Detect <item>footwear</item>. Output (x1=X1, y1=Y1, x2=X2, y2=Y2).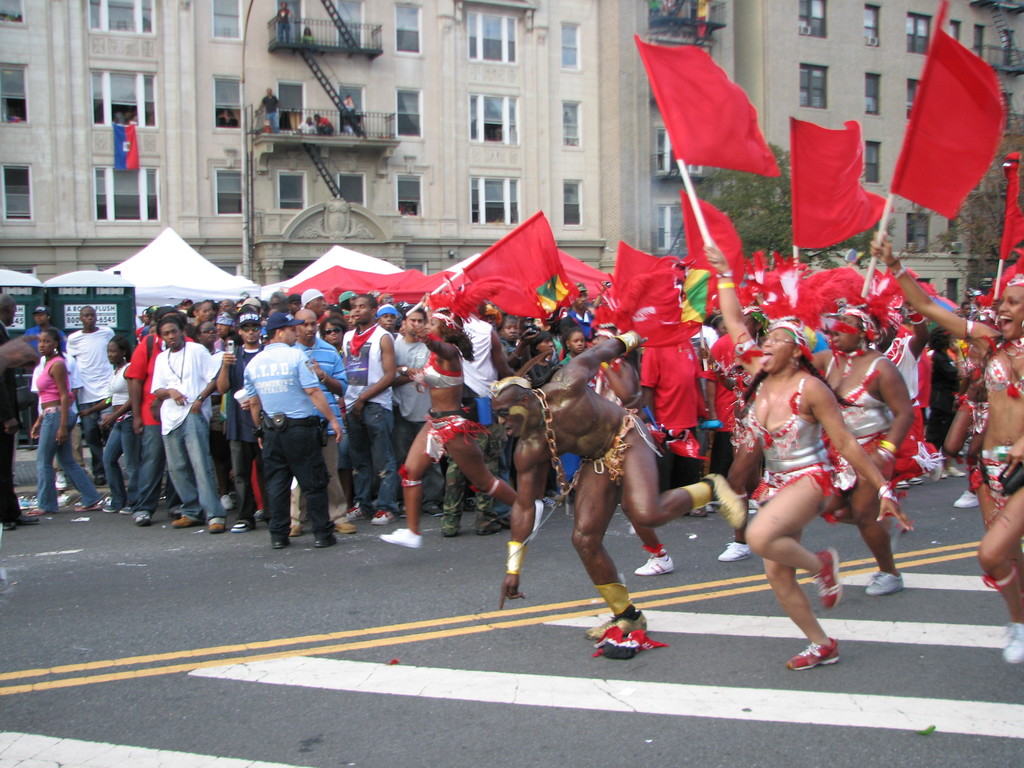
(x1=1002, y1=622, x2=1023, y2=667).
